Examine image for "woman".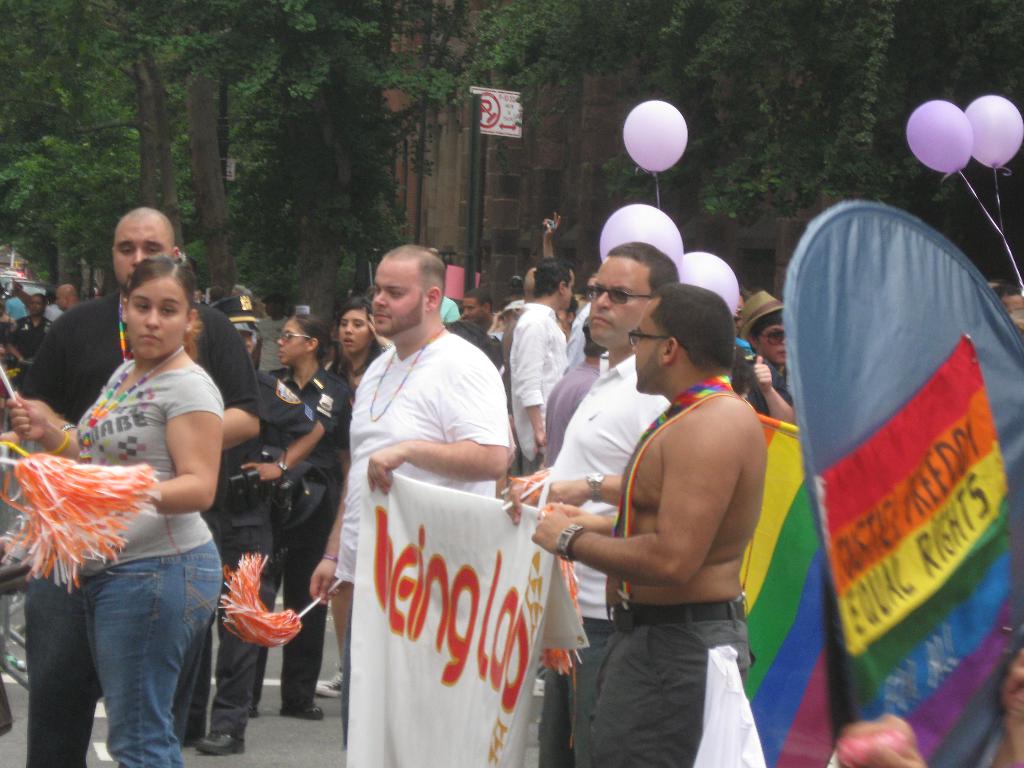
Examination result: 196/315/350/755.
